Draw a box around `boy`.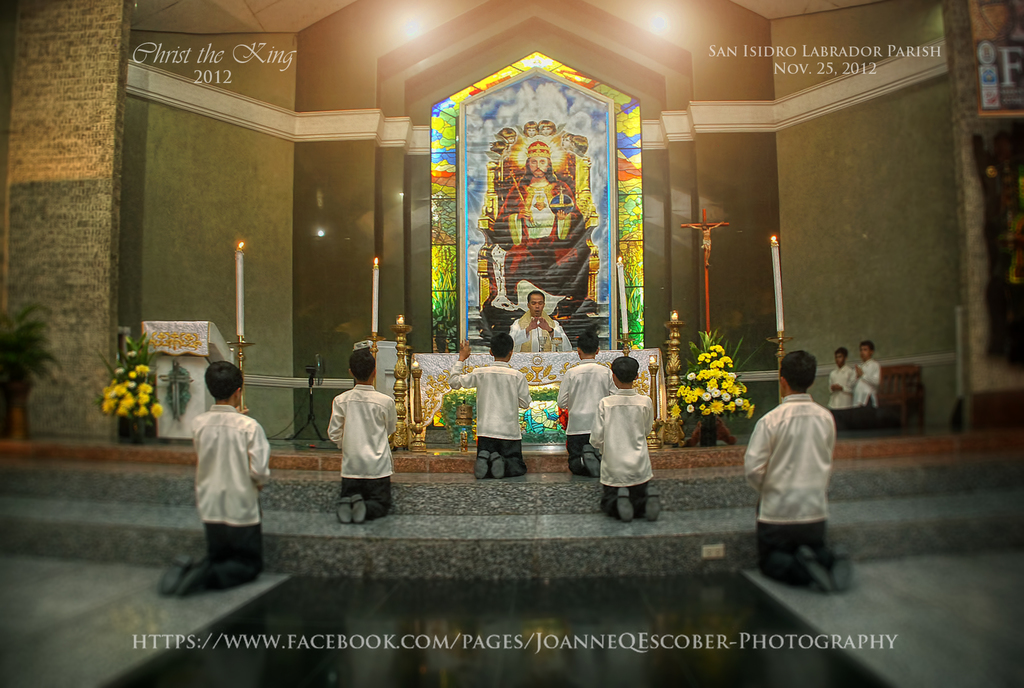
BBox(559, 329, 621, 475).
